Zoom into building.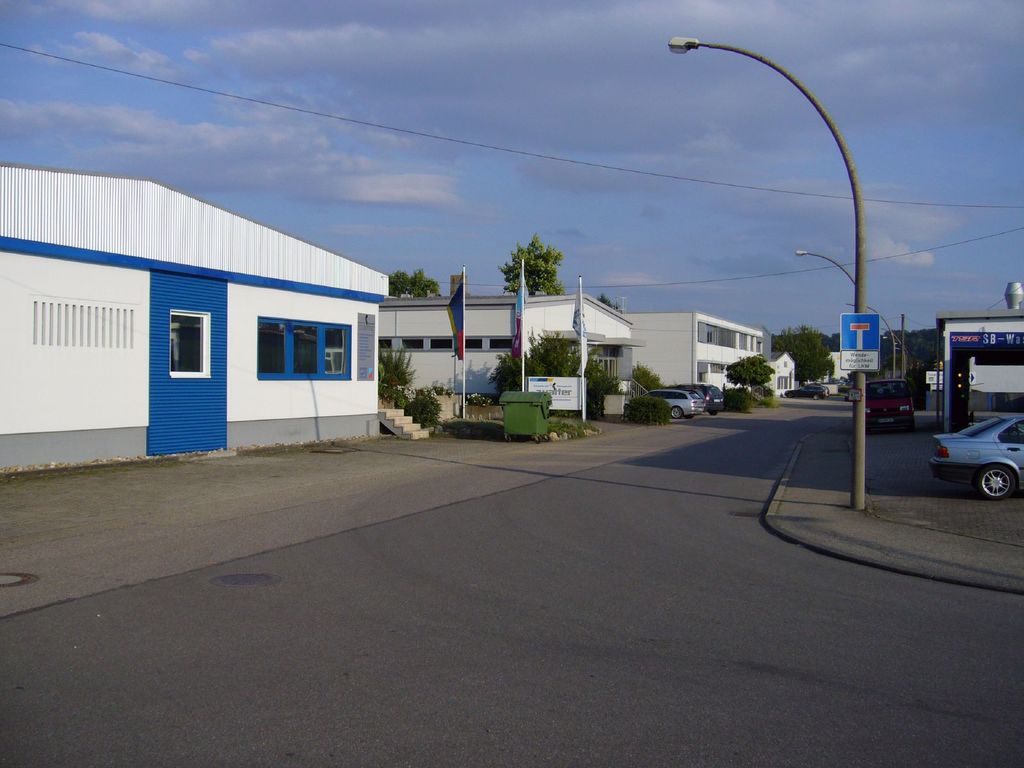
Zoom target: pyautogui.locateOnScreen(620, 312, 768, 392).
